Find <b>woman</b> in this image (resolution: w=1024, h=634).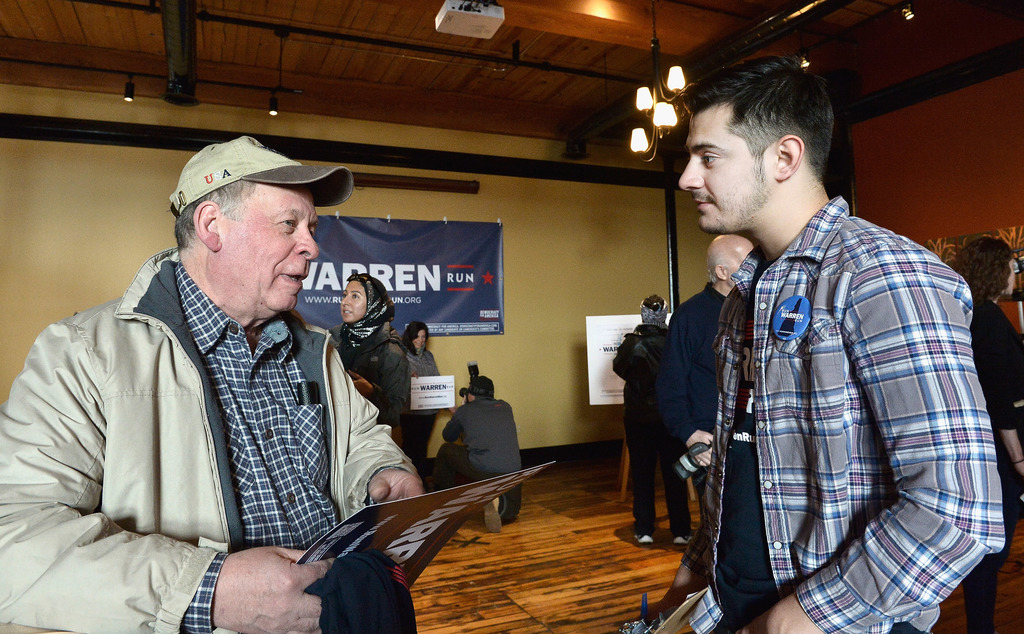
region(397, 318, 438, 485).
